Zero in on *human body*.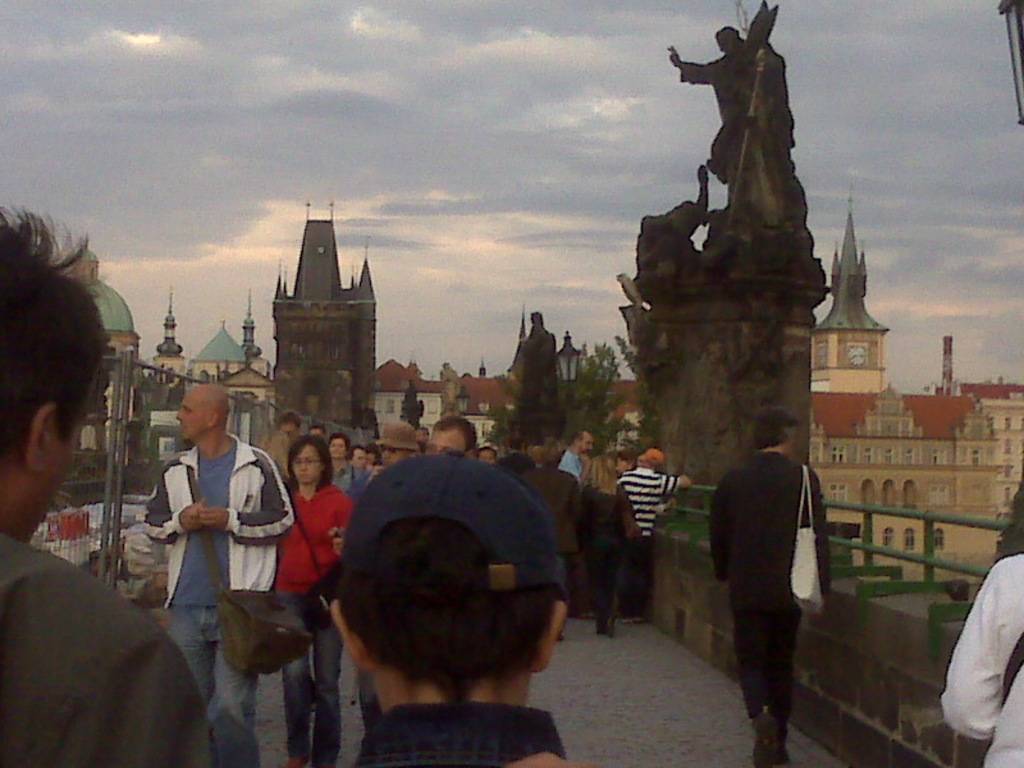
Zeroed in: region(342, 453, 572, 767).
